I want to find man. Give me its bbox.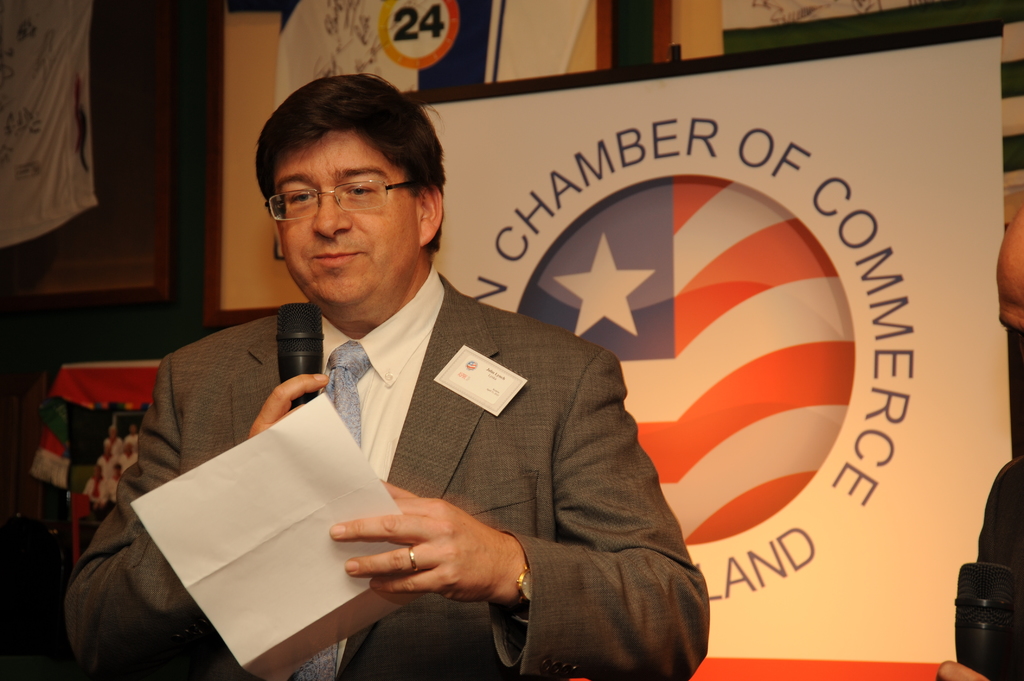
x1=64, y1=71, x2=707, y2=680.
